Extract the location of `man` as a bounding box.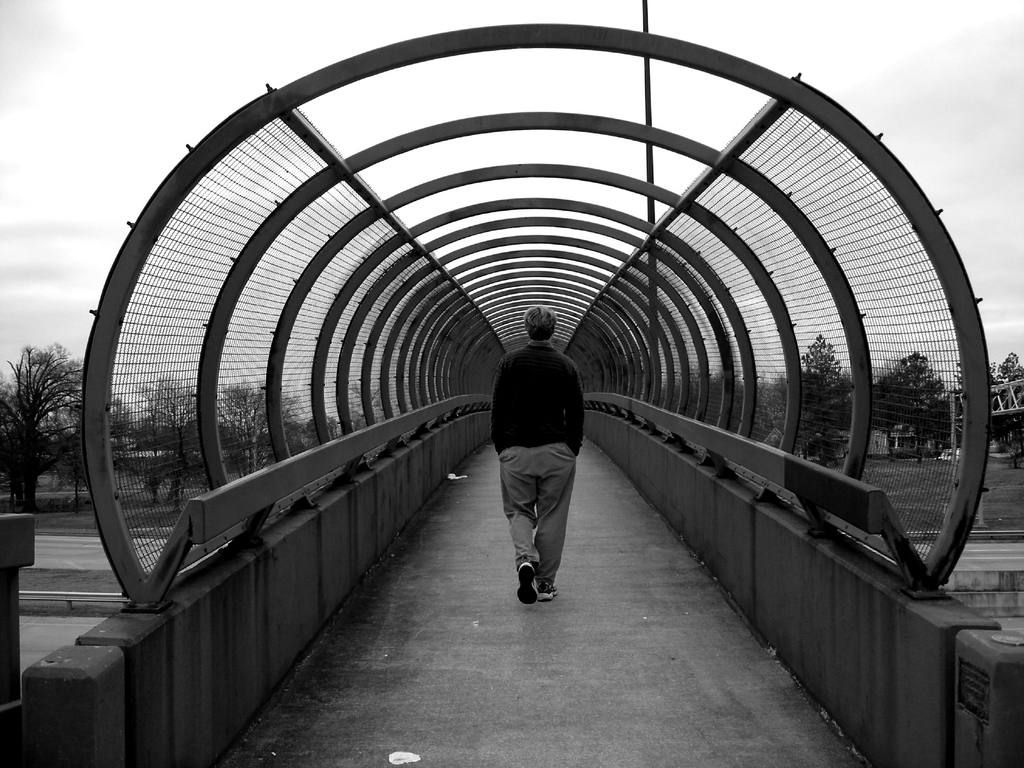
<bbox>485, 321, 591, 608</bbox>.
